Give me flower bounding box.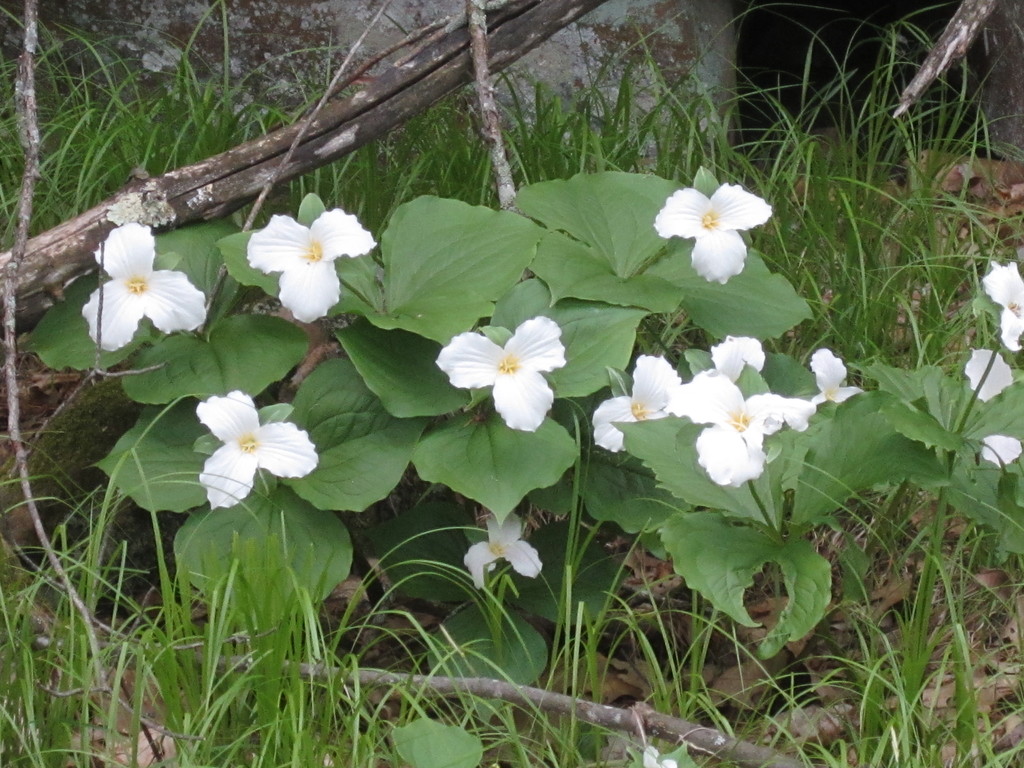
bbox=(196, 388, 321, 512).
